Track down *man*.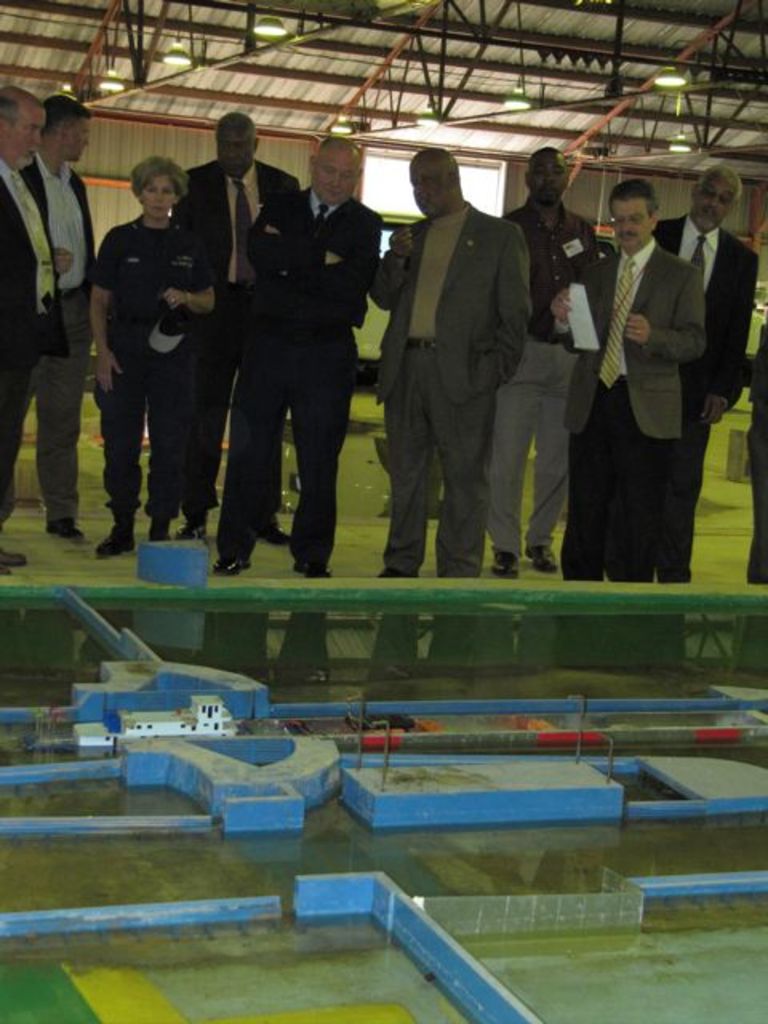
Tracked to box(34, 88, 125, 501).
